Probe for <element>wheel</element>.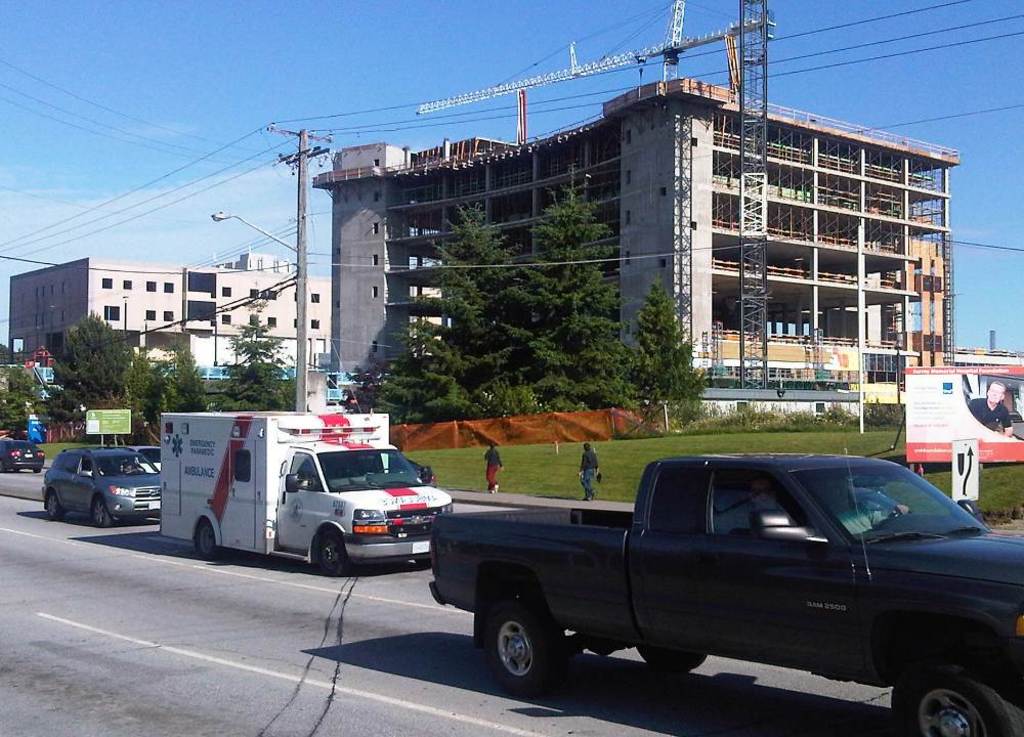
Probe result: left=894, top=671, right=1010, bottom=736.
